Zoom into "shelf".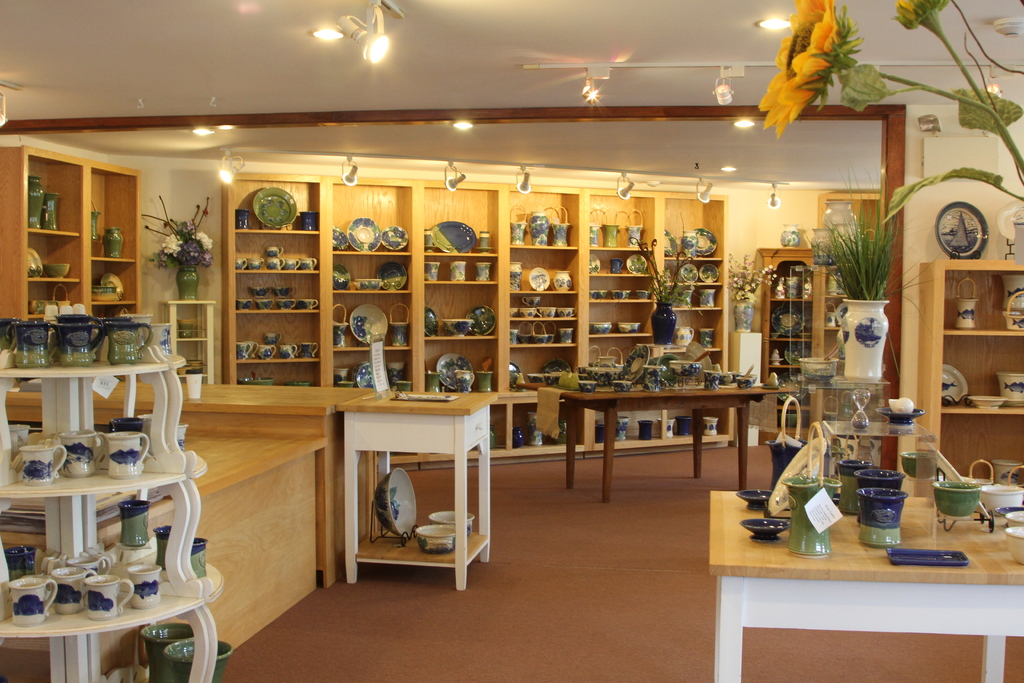
Zoom target: 586, 302, 659, 339.
